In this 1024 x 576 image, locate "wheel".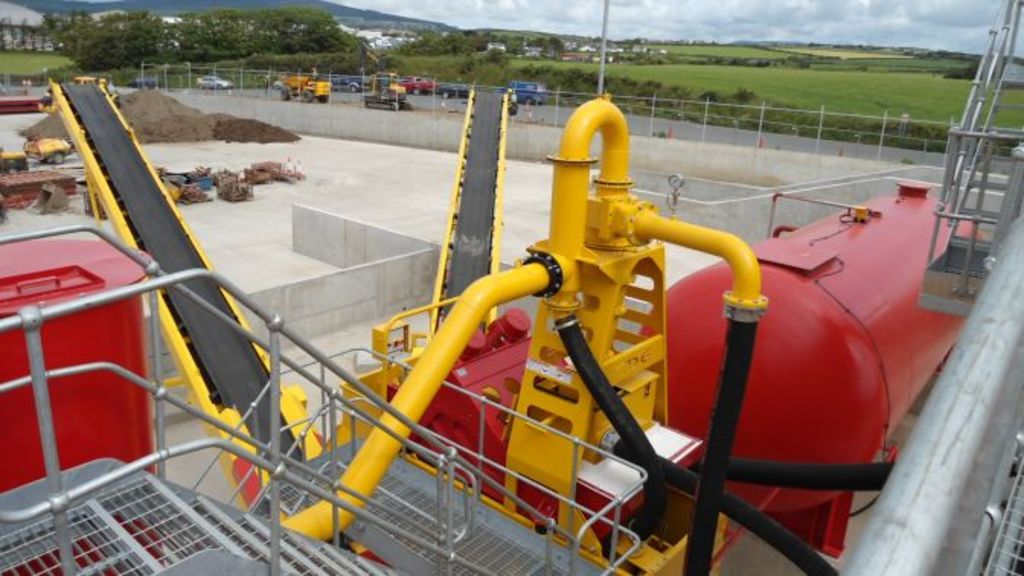
Bounding box: [393, 104, 395, 110].
